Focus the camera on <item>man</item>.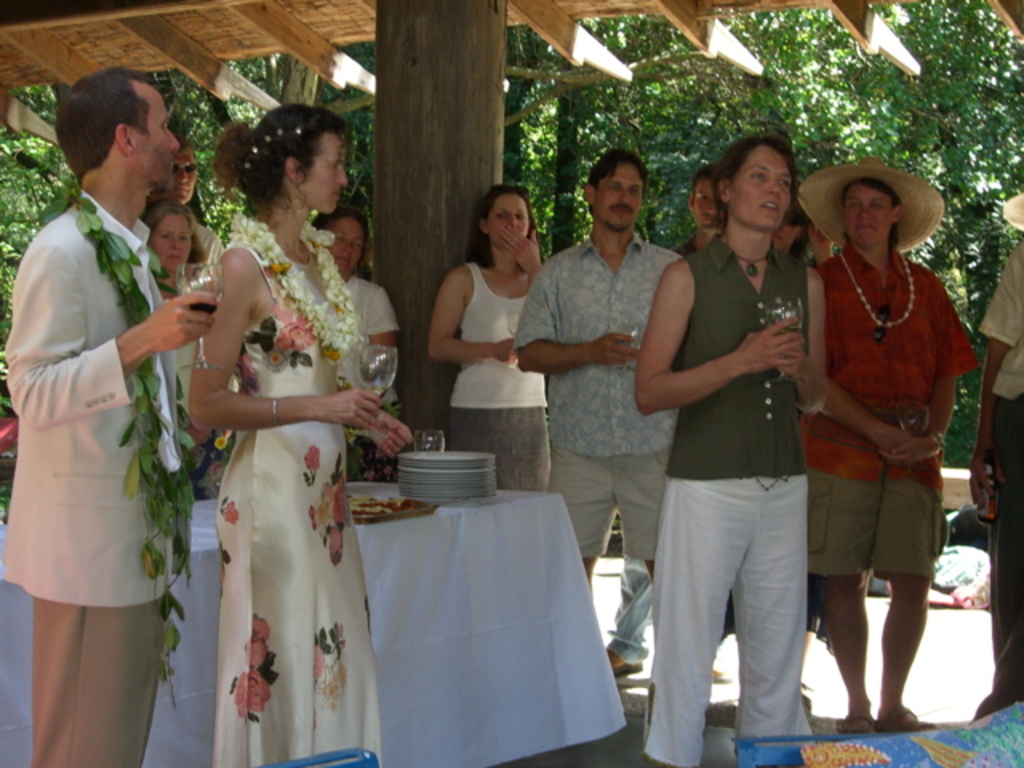
Focus region: <box>600,165,733,683</box>.
